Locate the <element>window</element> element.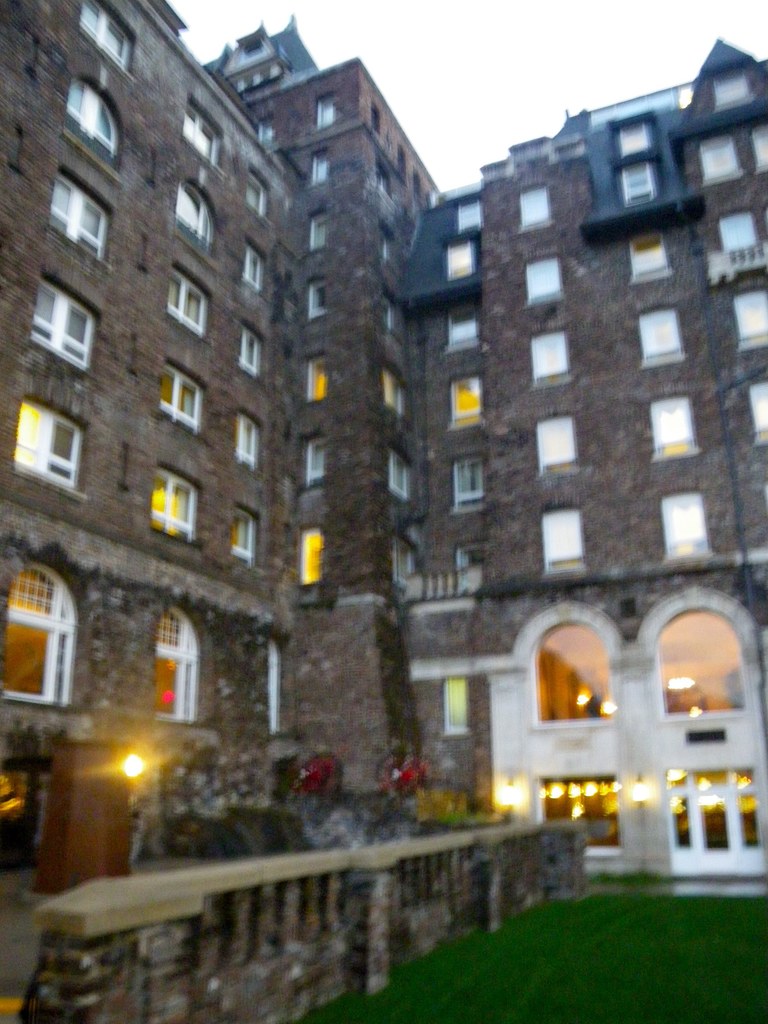
Element bbox: (527, 261, 558, 303).
